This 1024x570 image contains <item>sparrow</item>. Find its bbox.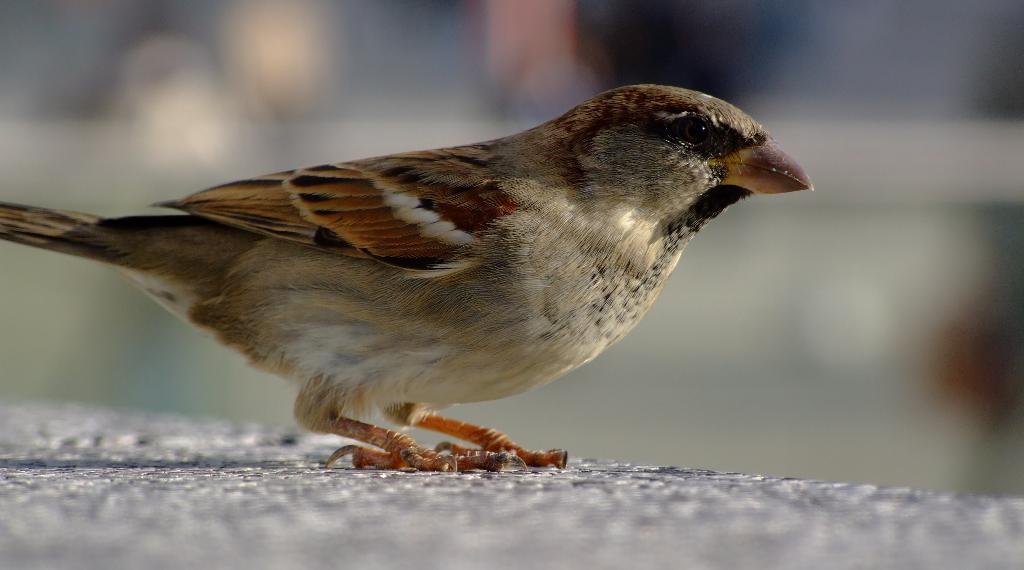
bbox=(0, 82, 813, 473).
